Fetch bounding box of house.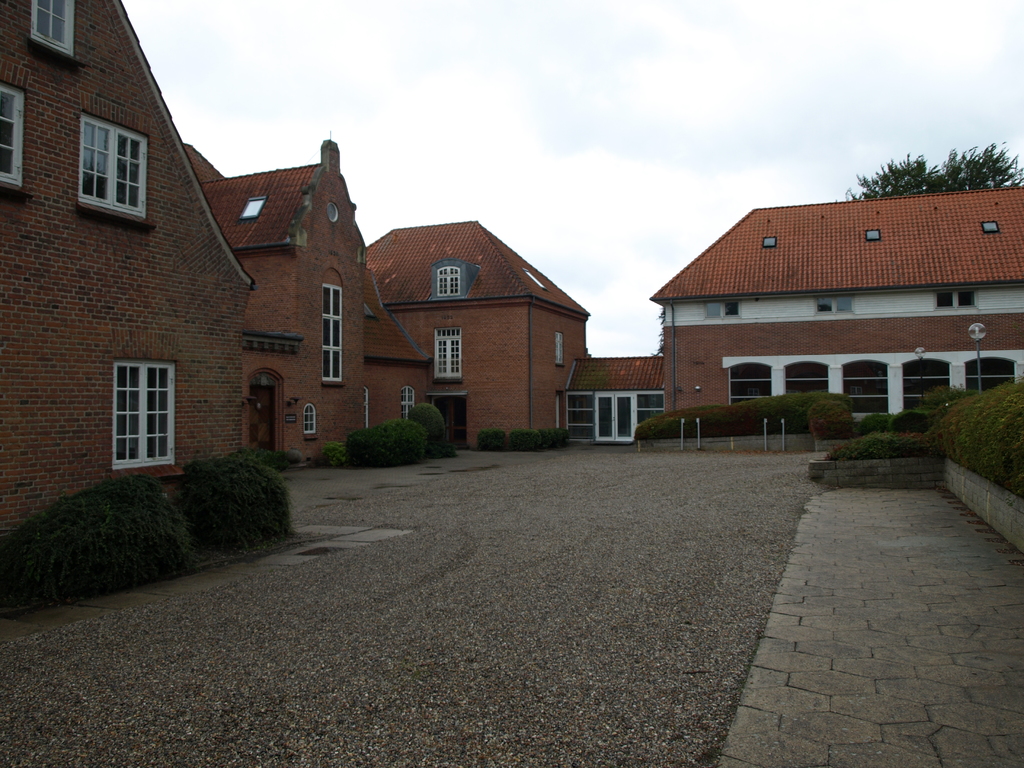
Bbox: region(182, 142, 436, 458).
